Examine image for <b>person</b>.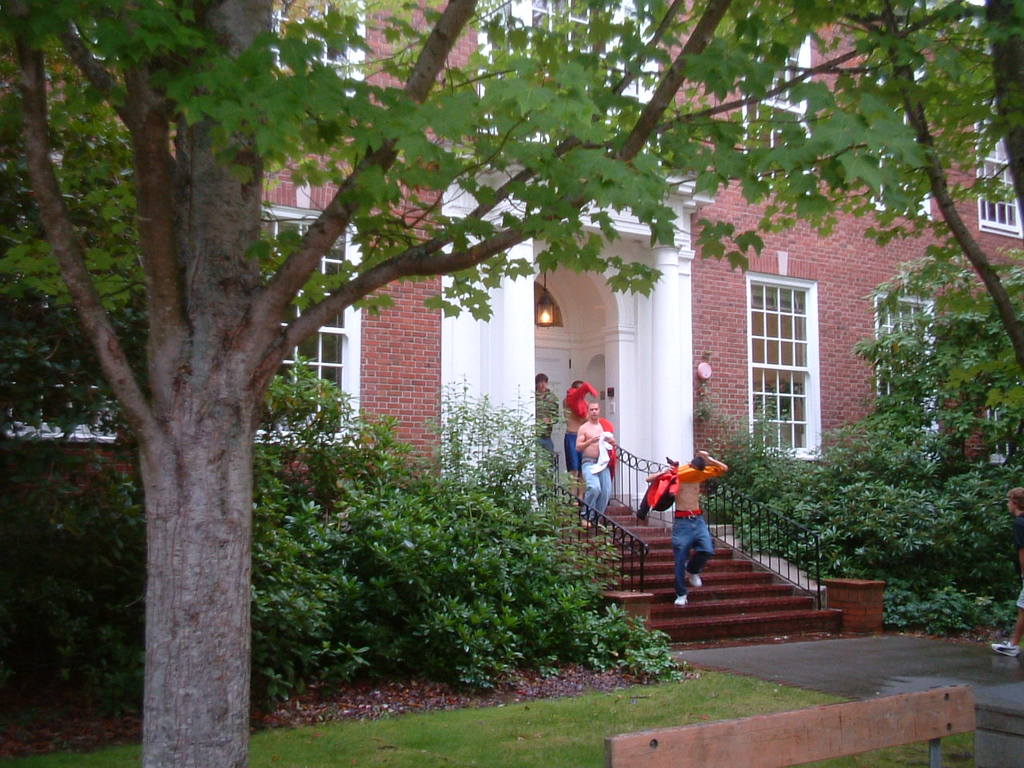
Examination result: {"x1": 530, "y1": 366, "x2": 562, "y2": 448}.
